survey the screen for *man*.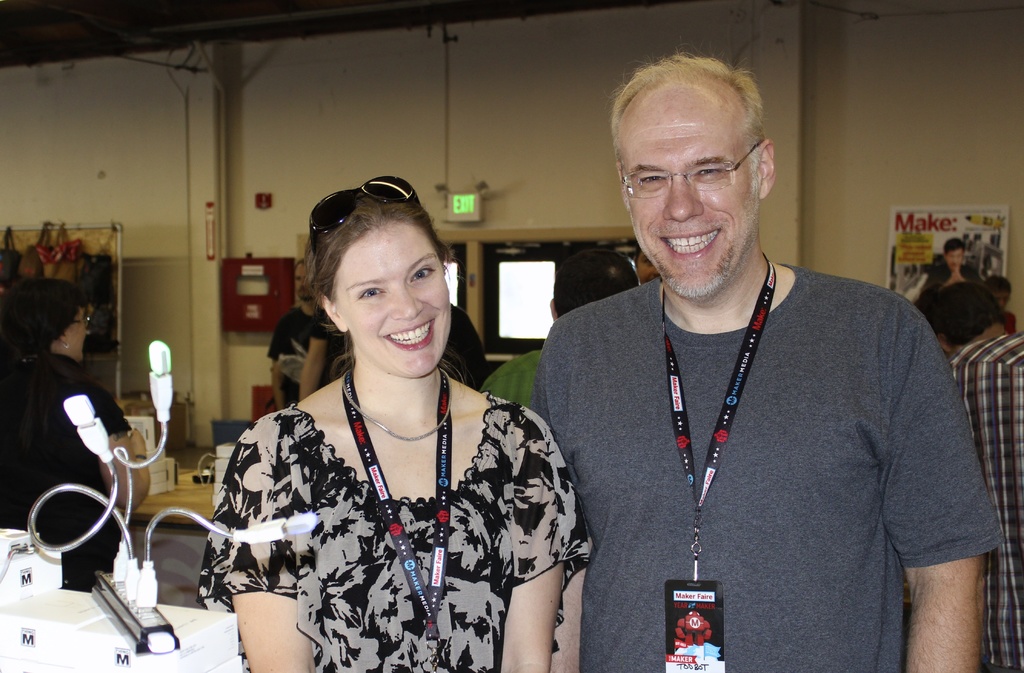
Survey found: (left=927, top=236, right=986, bottom=291).
